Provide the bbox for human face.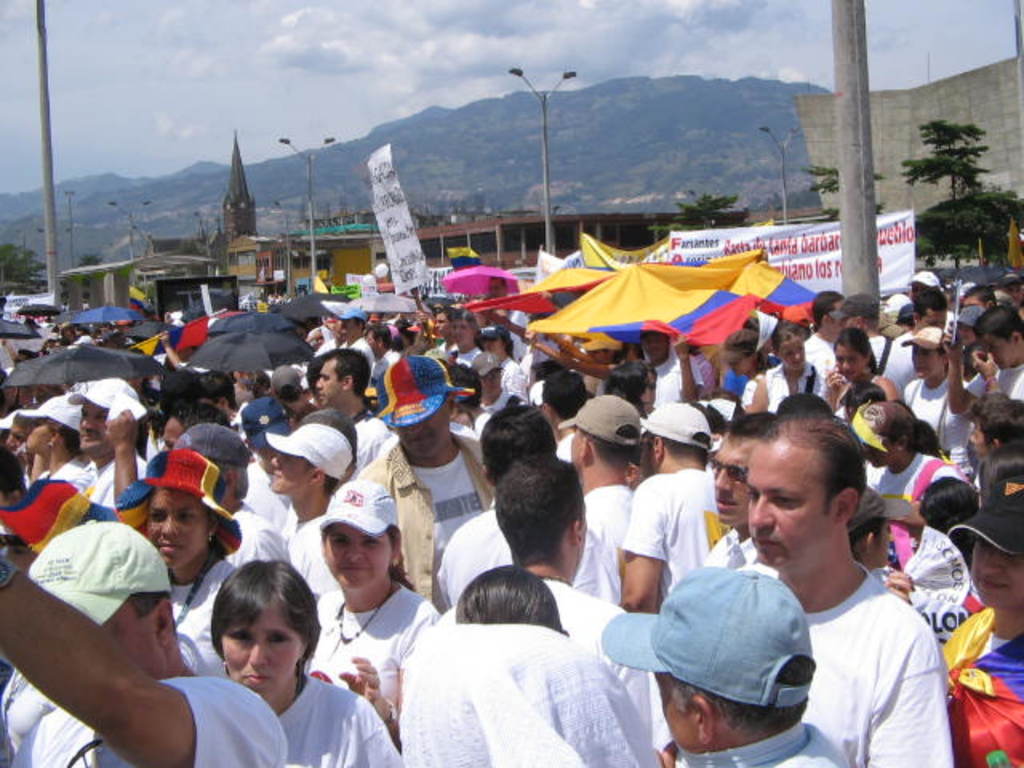
(left=782, top=333, right=811, bottom=370).
